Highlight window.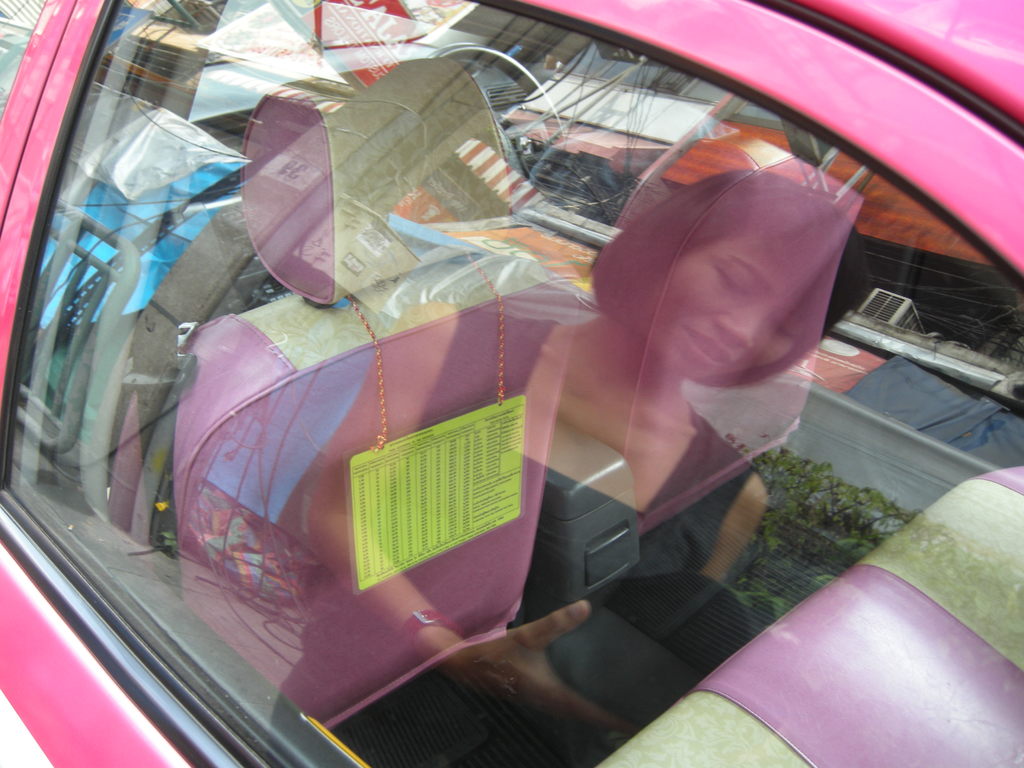
Highlighted region: locate(0, 0, 1023, 767).
